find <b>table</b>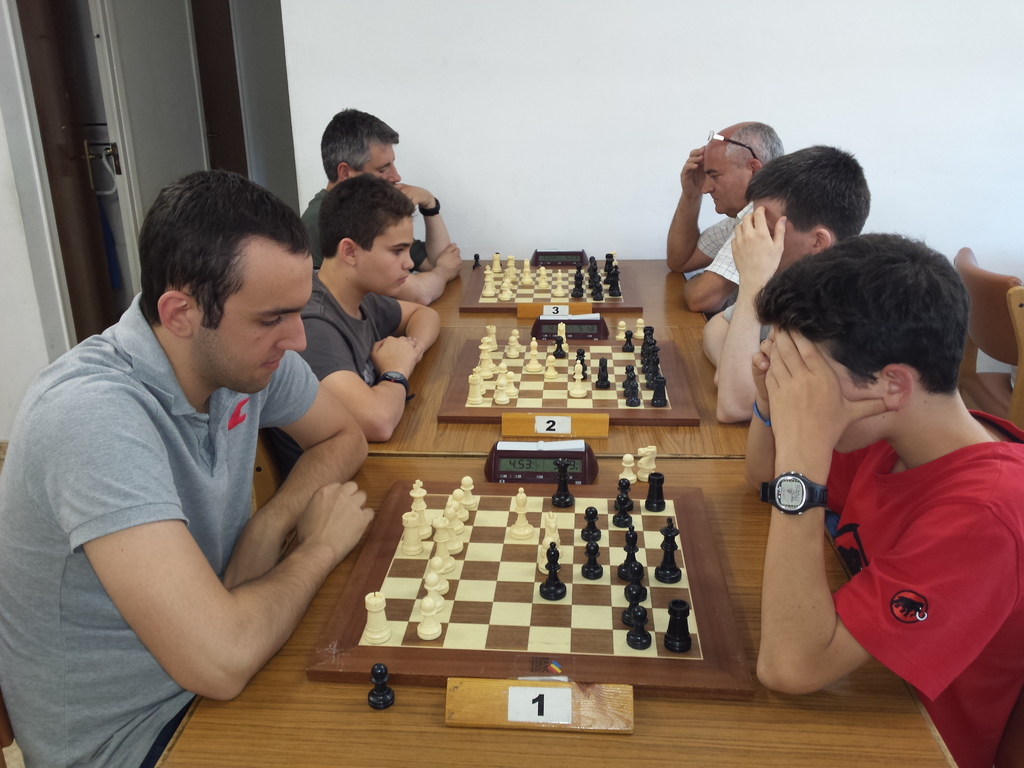
{"left": 149, "top": 461, "right": 956, "bottom": 767}
